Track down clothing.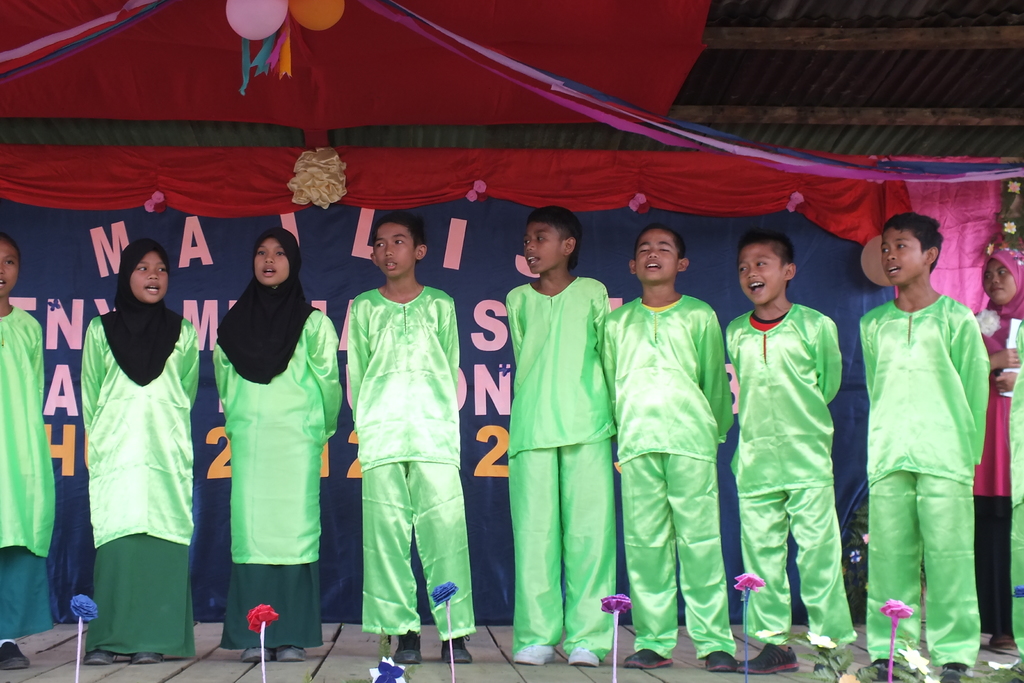
Tracked to 504:279:621:662.
